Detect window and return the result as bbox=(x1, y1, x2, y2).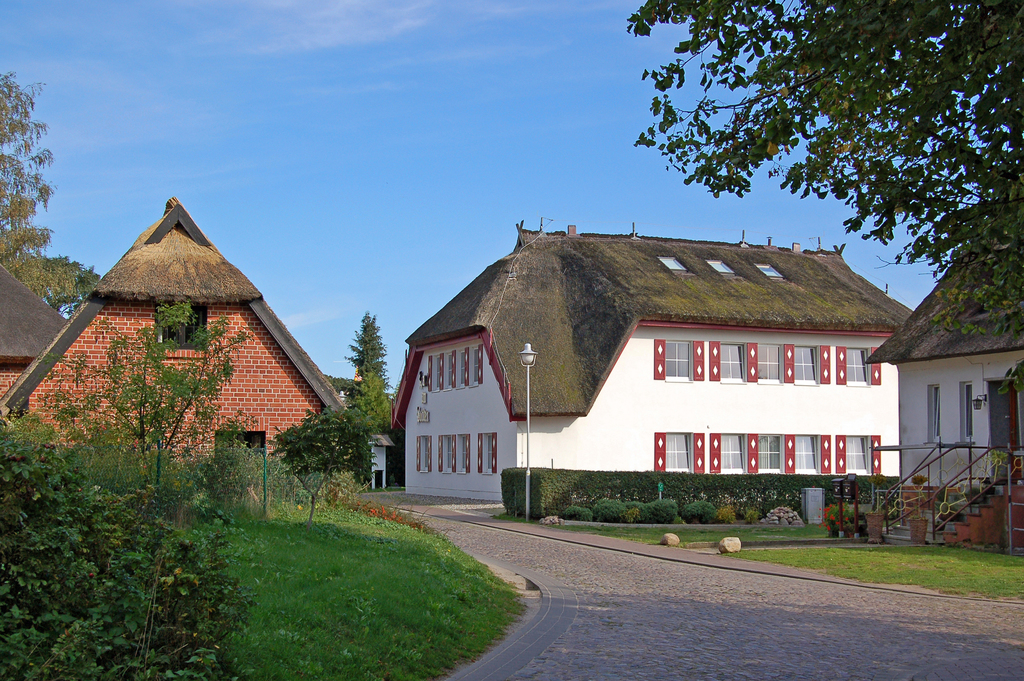
bbox=(664, 433, 689, 471).
